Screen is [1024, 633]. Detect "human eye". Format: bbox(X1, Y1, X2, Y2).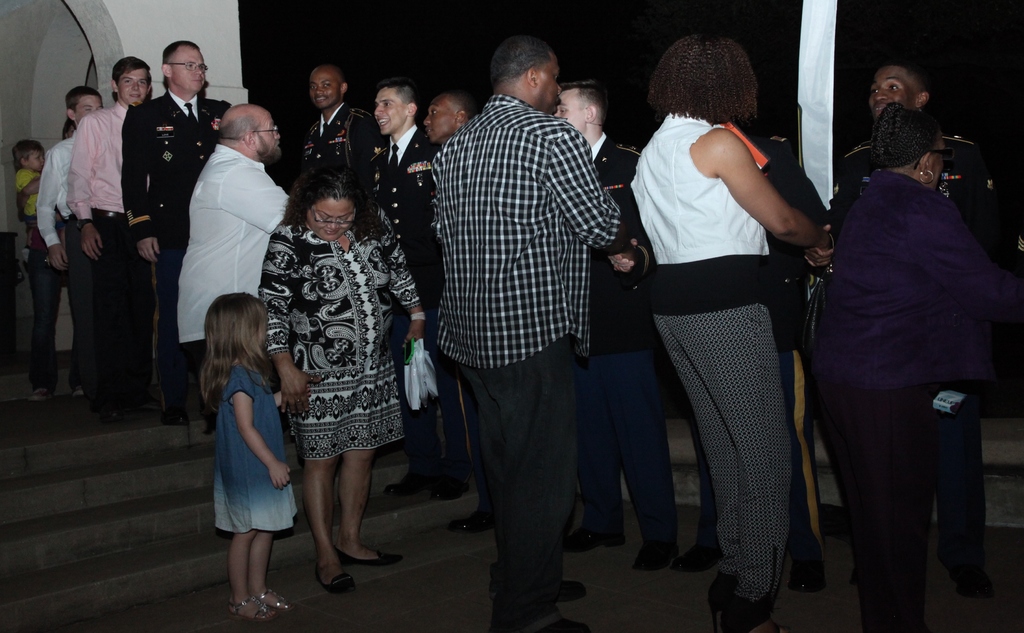
bbox(887, 77, 903, 93).
